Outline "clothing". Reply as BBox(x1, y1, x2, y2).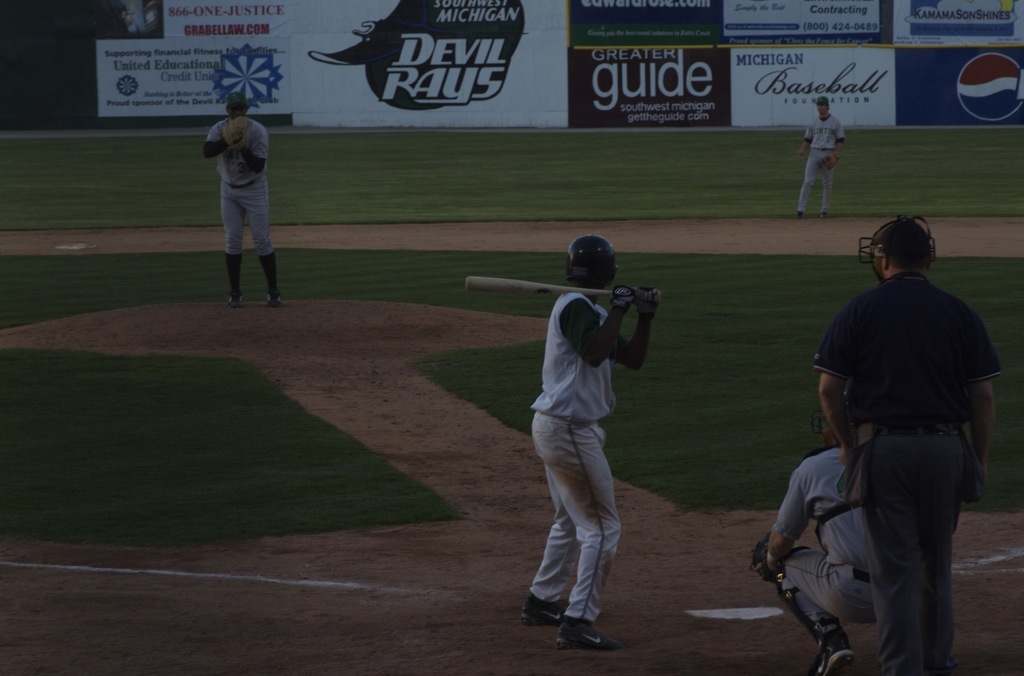
BBox(774, 446, 875, 642).
